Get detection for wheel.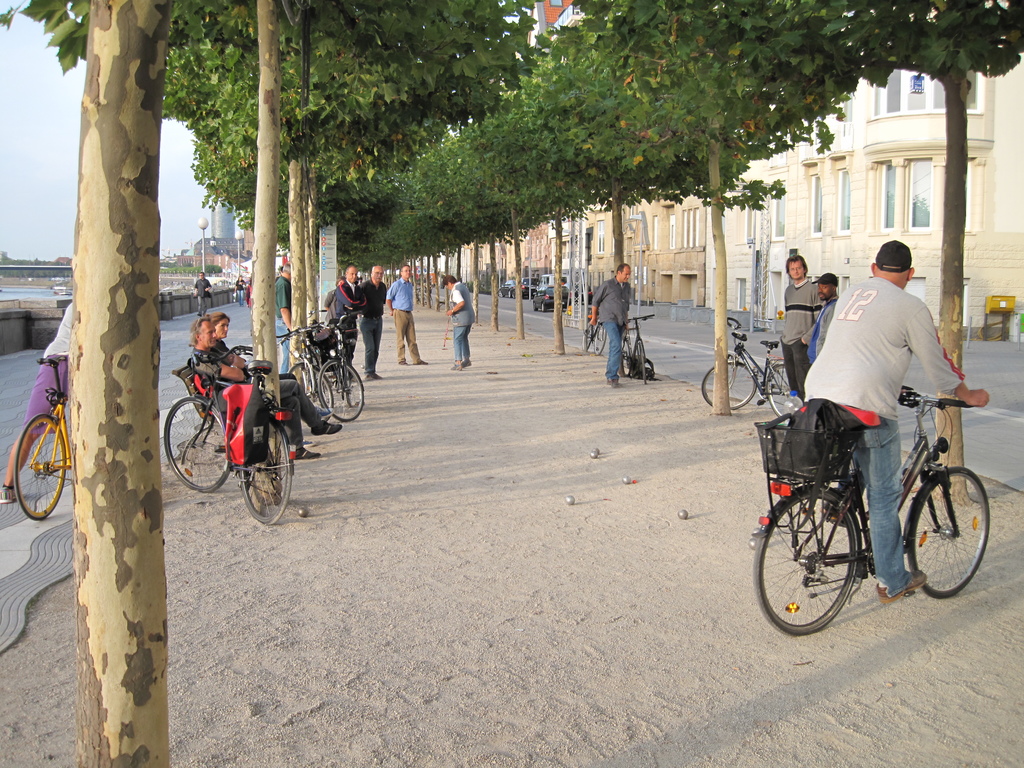
Detection: <box>903,463,991,602</box>.
